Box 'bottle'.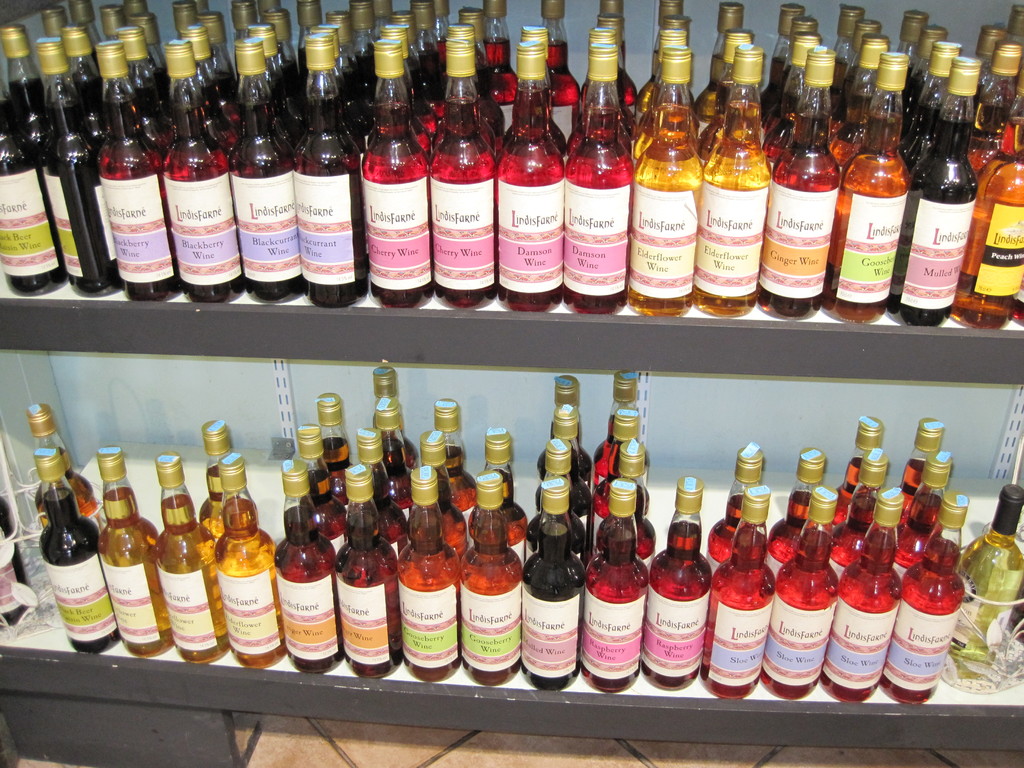
[x1=596, y1=13, x2=633, y2=108].
